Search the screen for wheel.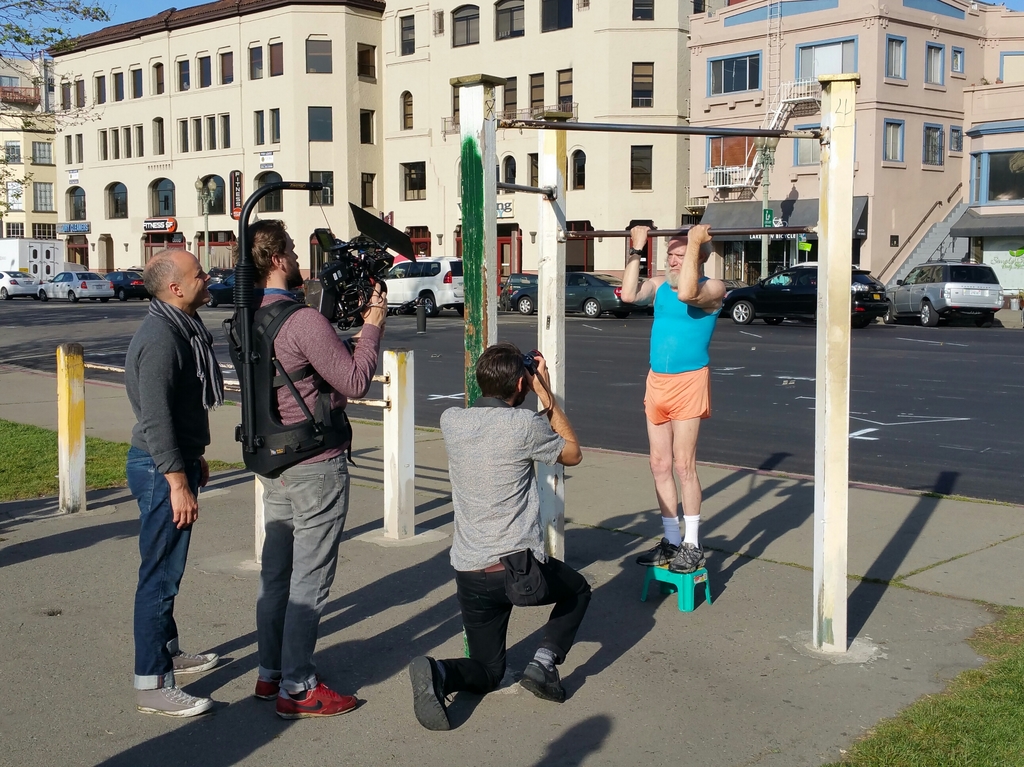
Found at (left=193, top=286, right=220, bottom=305).
